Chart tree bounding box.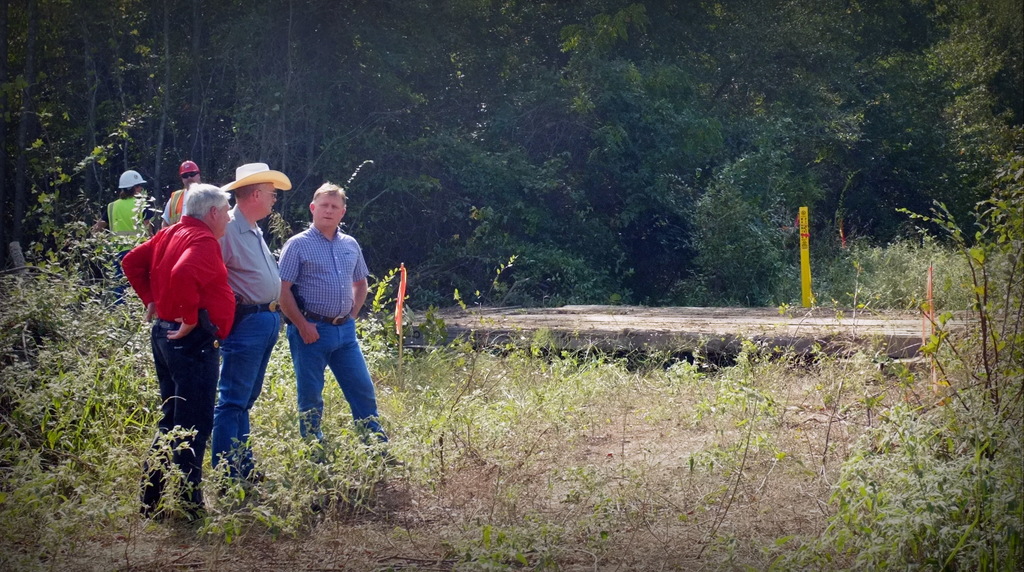
Charted: 2,3,155,246.
